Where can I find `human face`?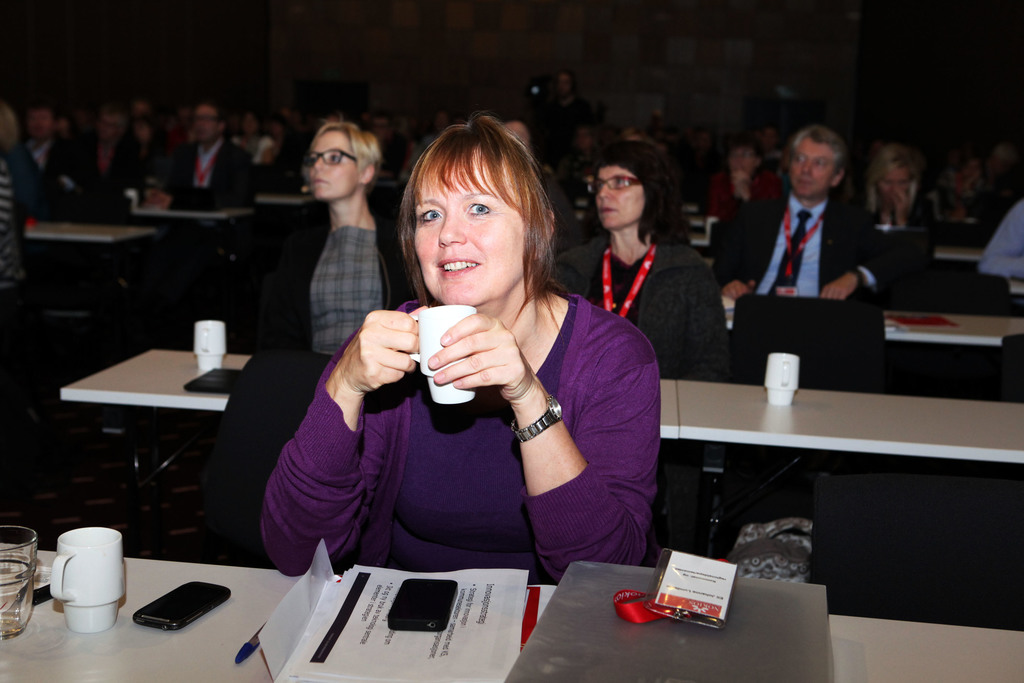
You can find it at 193/104/219/144.
